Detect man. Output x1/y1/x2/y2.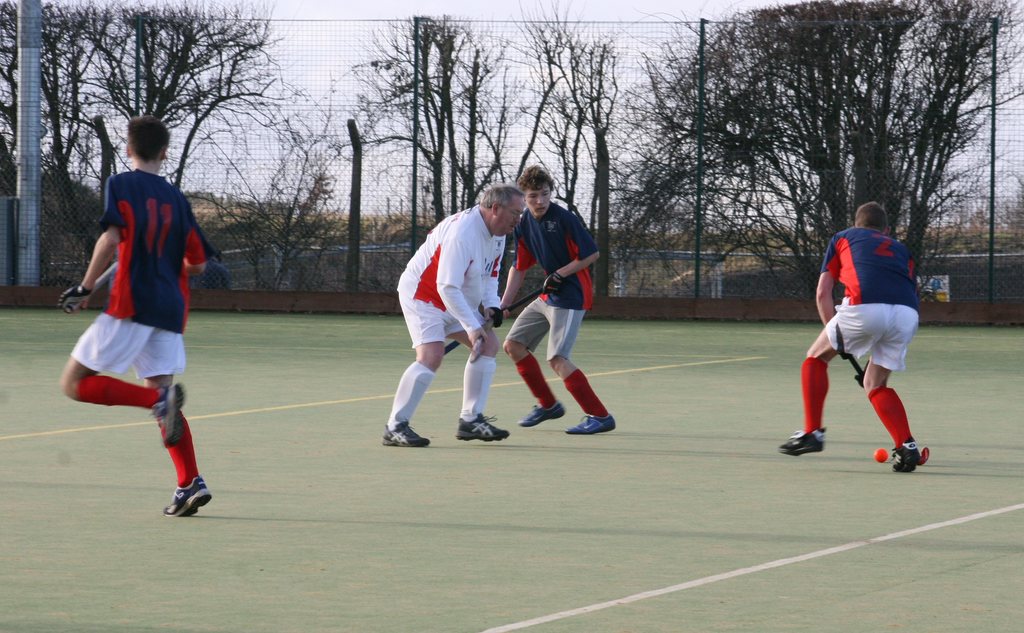
799/193/930/480.
